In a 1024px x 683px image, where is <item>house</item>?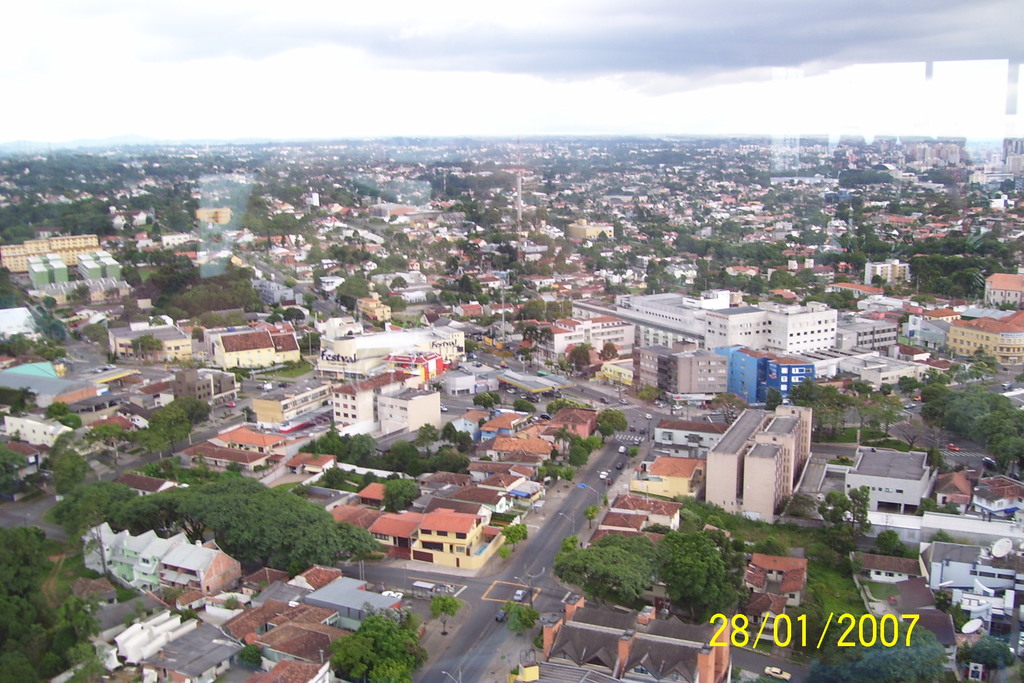
BBox(627, 350, 659, 403).
